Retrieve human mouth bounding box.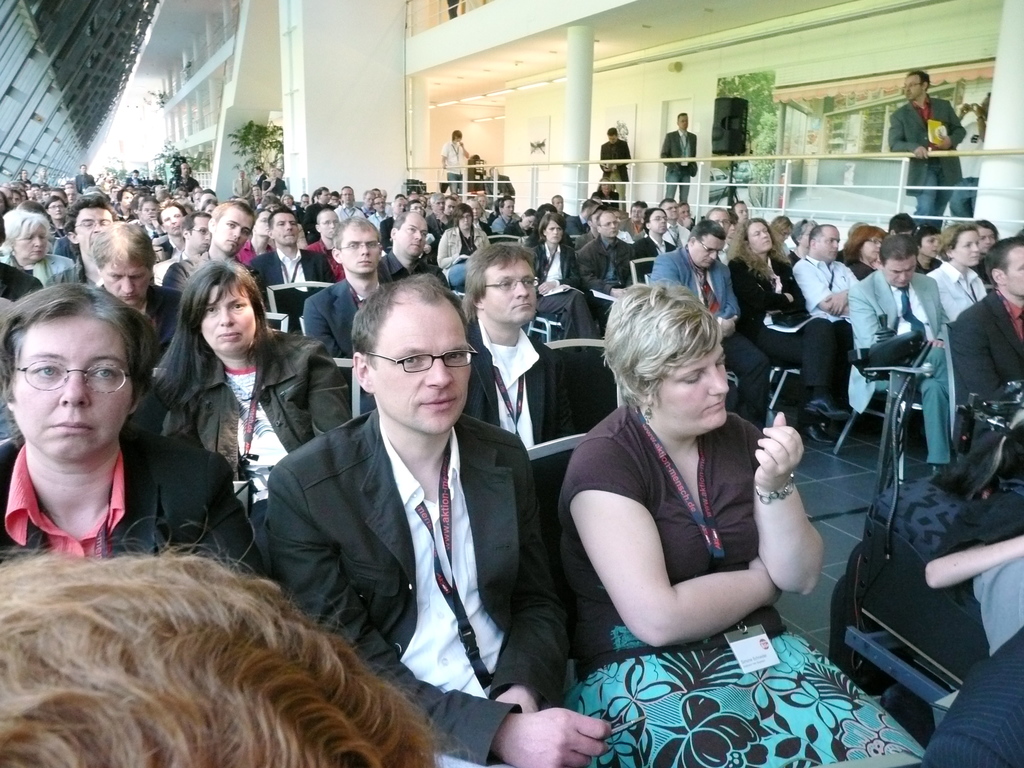
Bounding box: locate(515, 301, 529, 307).
